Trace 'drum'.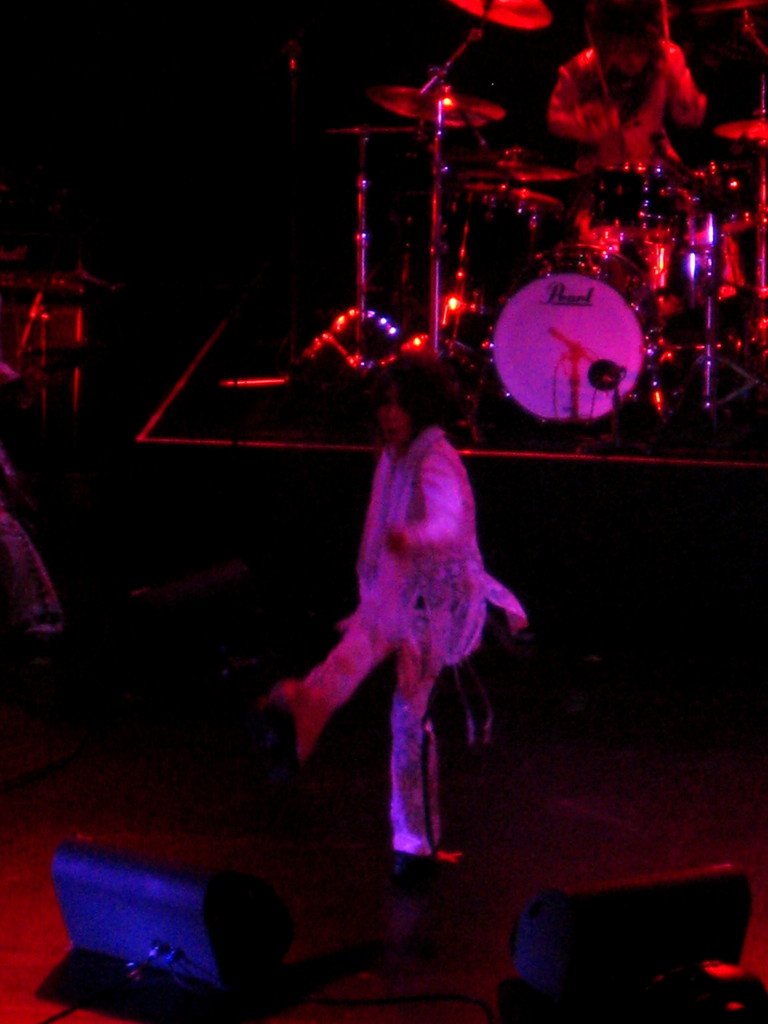
Traced to {"x1": 460, "y1": 232, "x2": 671, "y2": 421}.
